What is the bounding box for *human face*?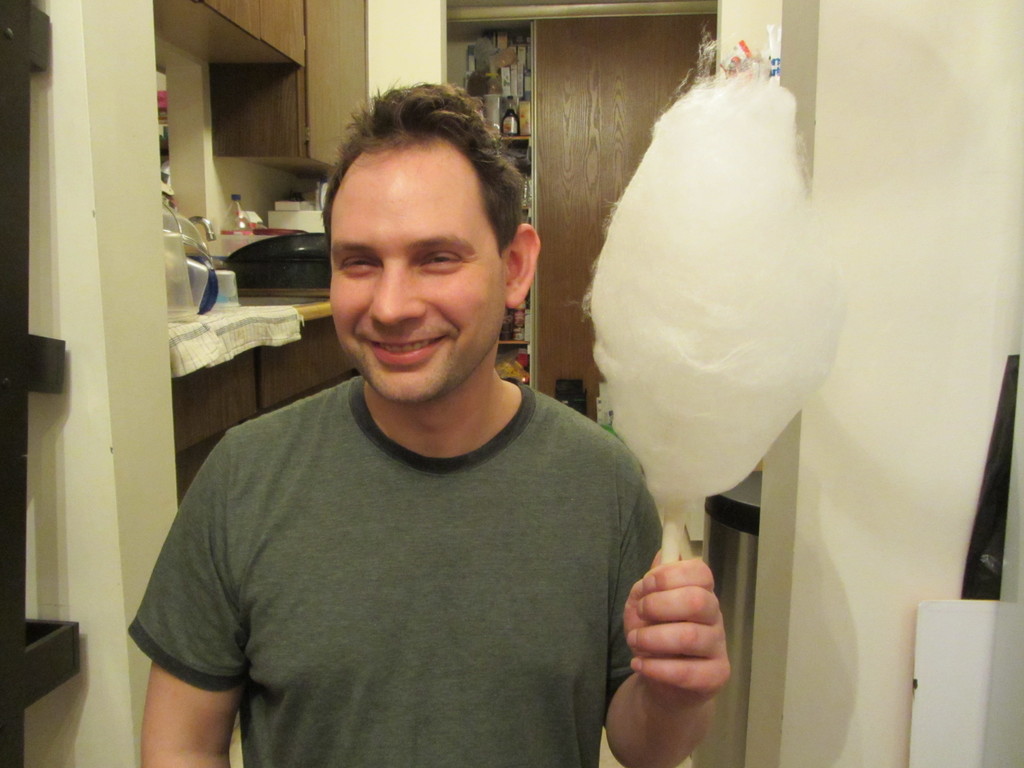
box(324, 150, 506, 401).
